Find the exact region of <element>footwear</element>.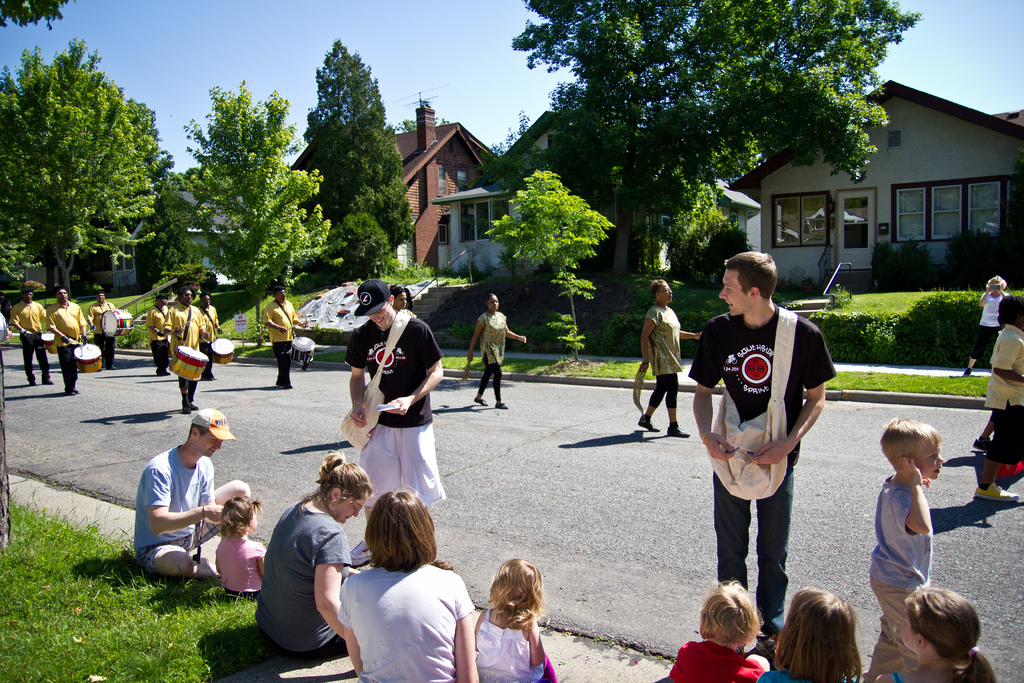
Exact region: (472,394,490,407).
